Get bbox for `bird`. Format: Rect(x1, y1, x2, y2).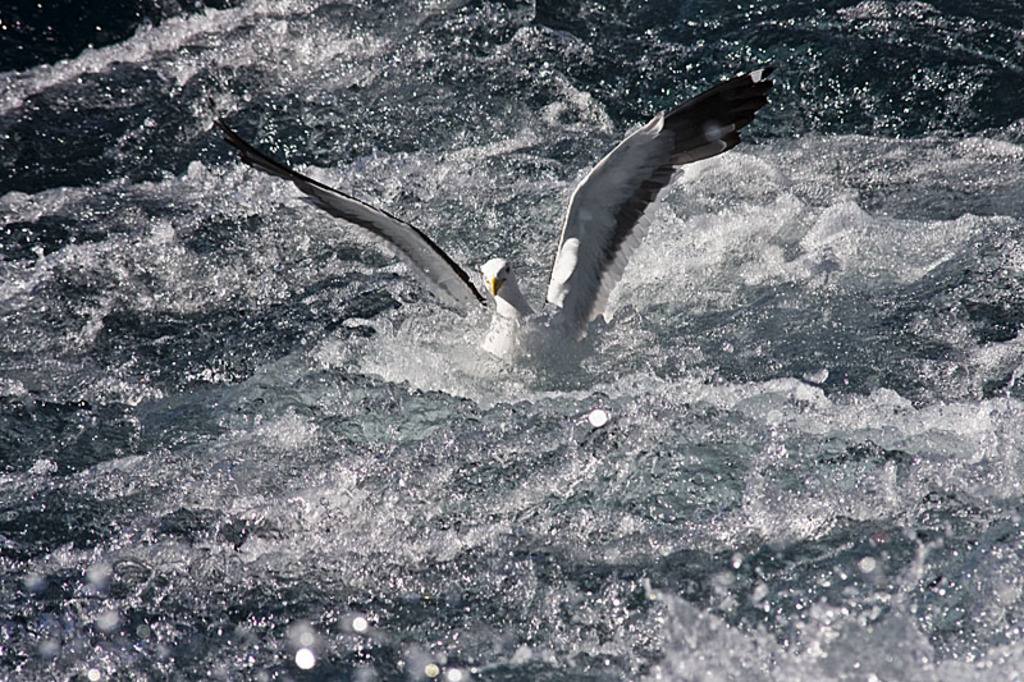
Rect(209, 58, 788, 379).
